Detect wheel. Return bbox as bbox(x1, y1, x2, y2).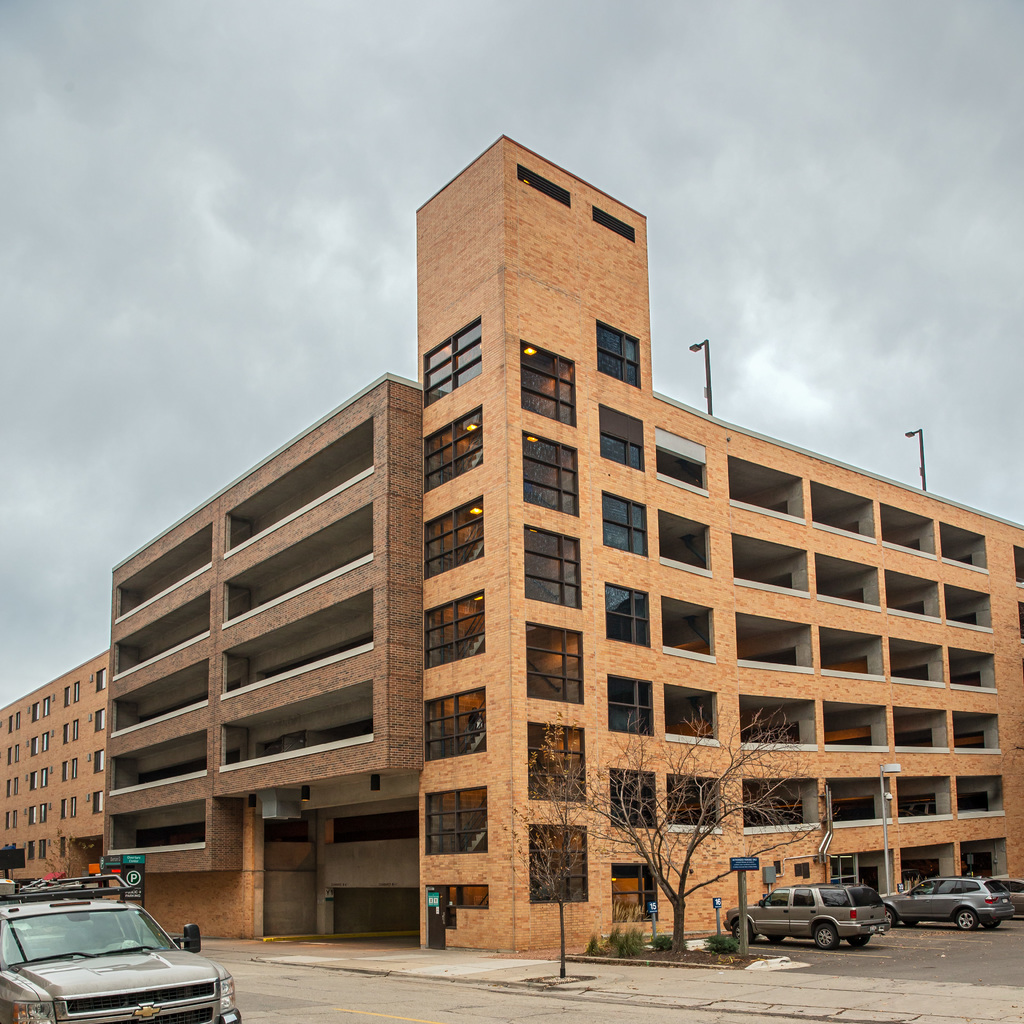
bbox(814, 922, 837, 947).
